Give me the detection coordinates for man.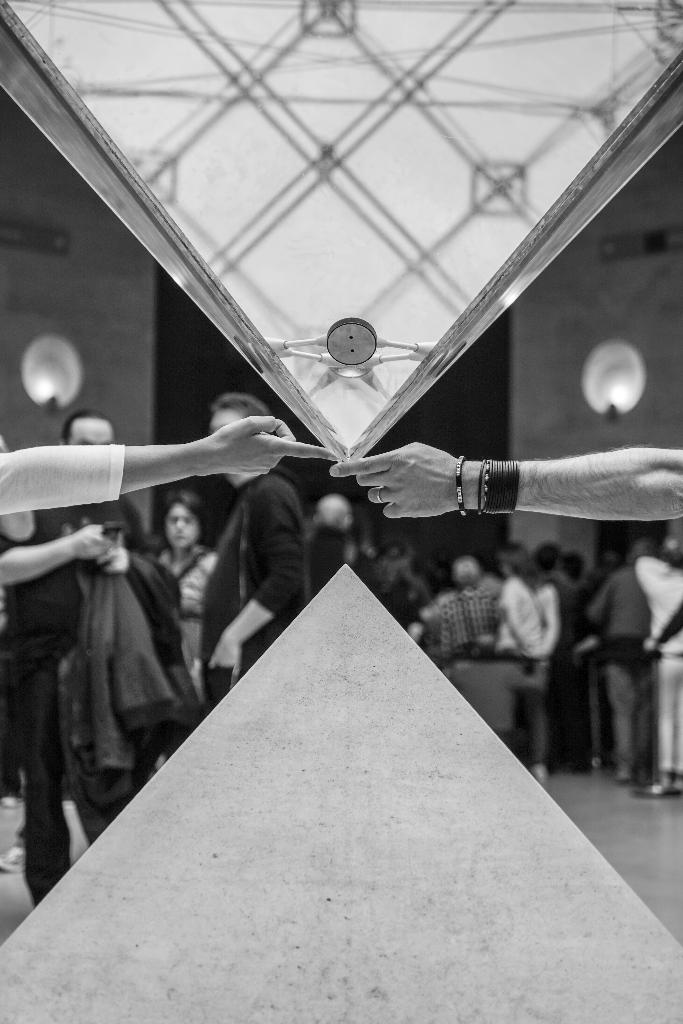
crop(447, 634, 548, 757).
